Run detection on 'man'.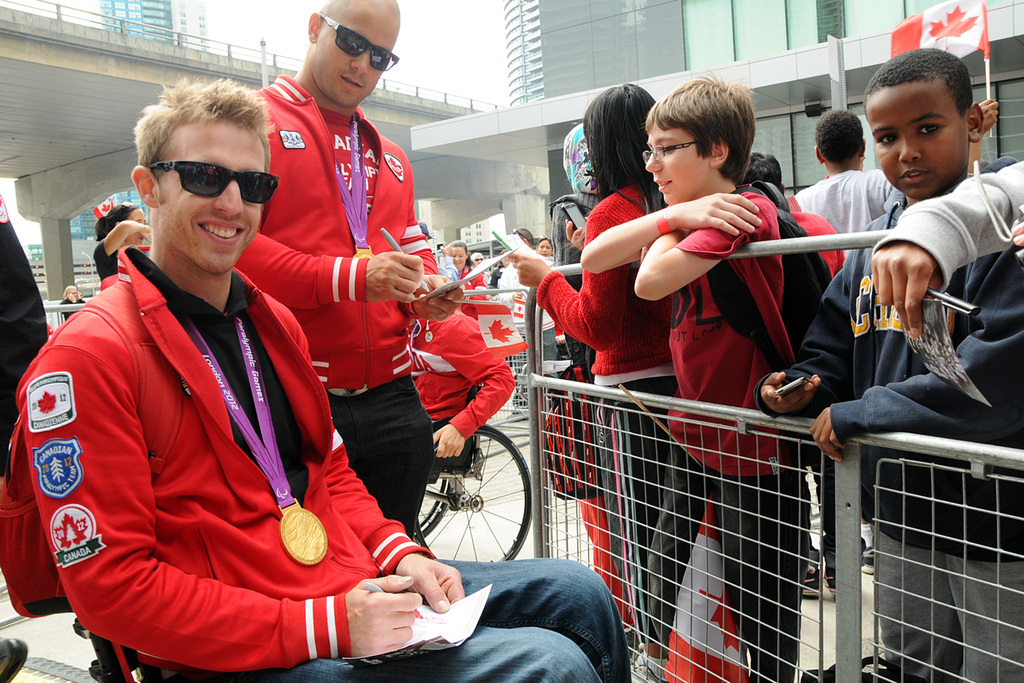
Result: [785,109,934,275].
